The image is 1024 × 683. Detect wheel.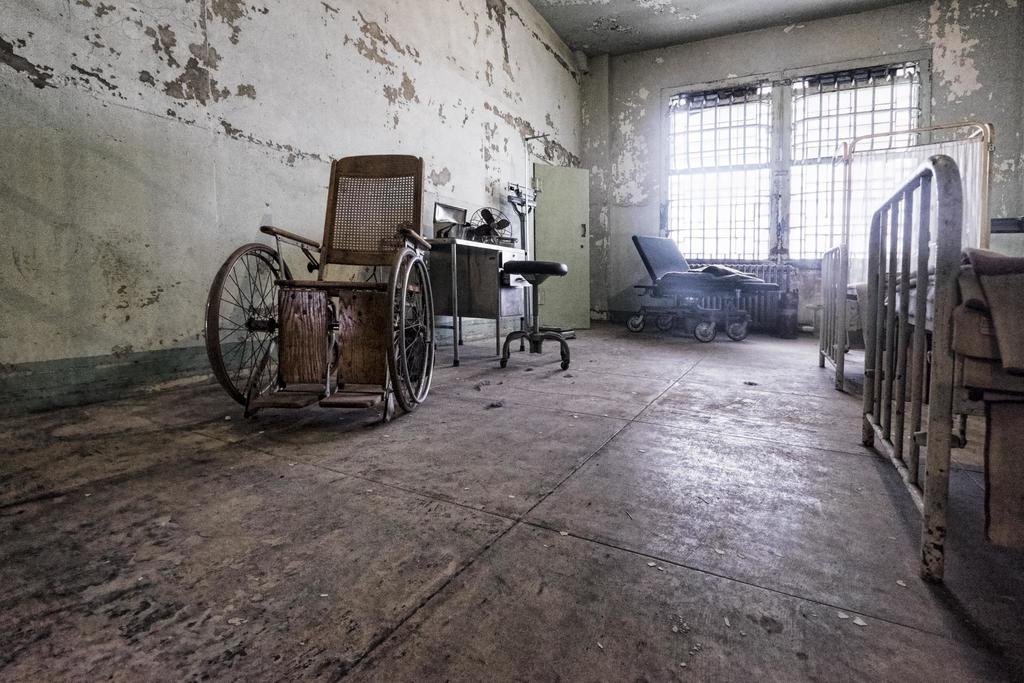
Detection: bbox=[659, 311, 680, 329].
